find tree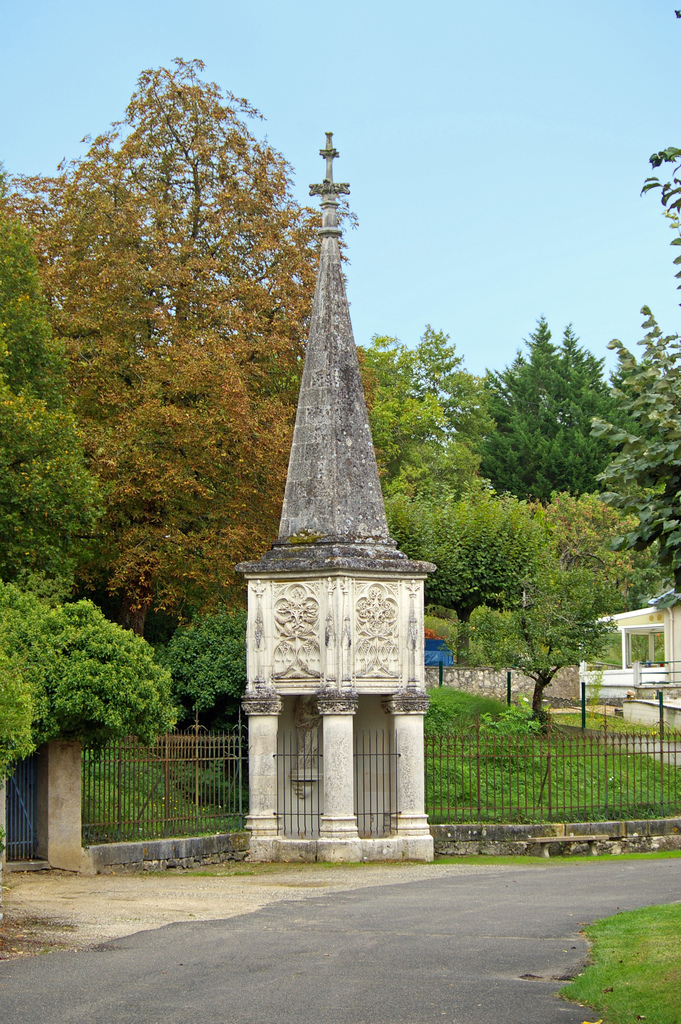
bbox=[577, 134, 680, 614]
